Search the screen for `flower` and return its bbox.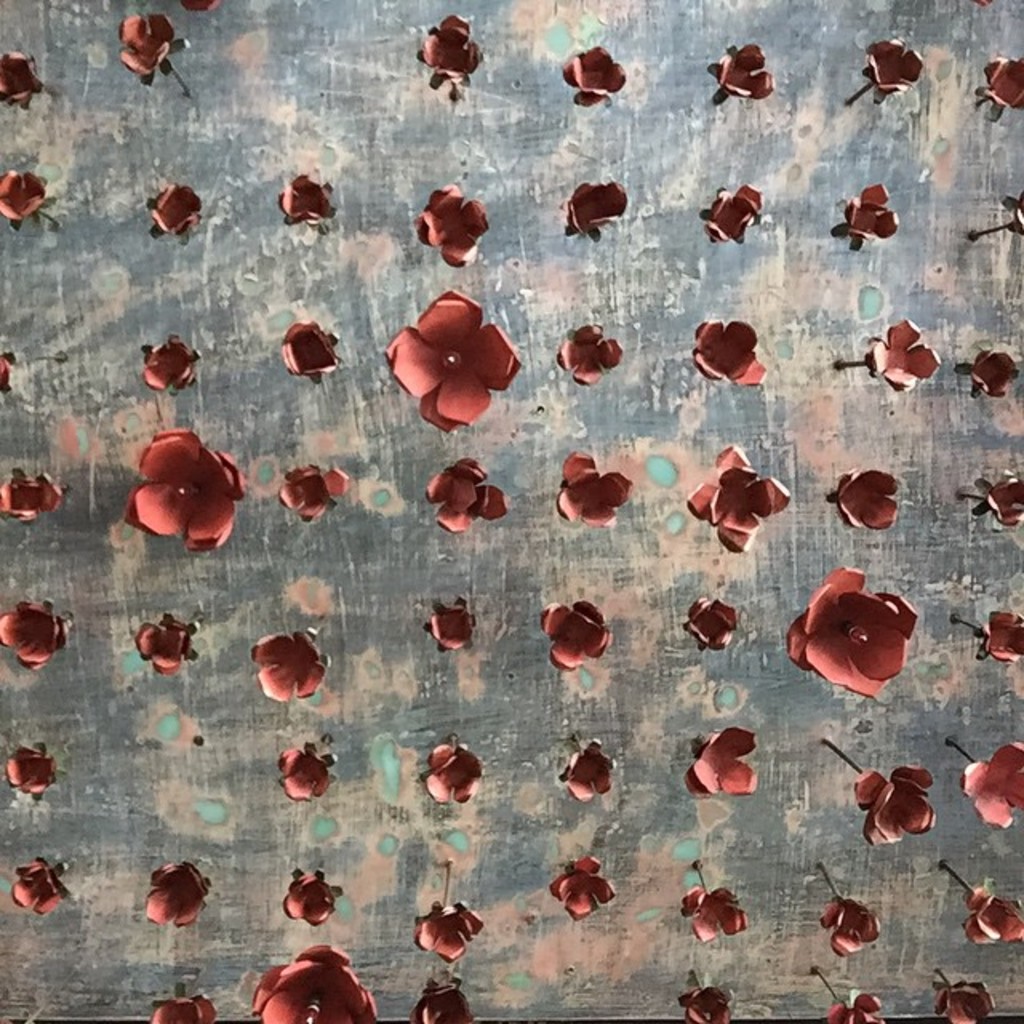
Found: bbox=[963, 880, 1022, 946].
